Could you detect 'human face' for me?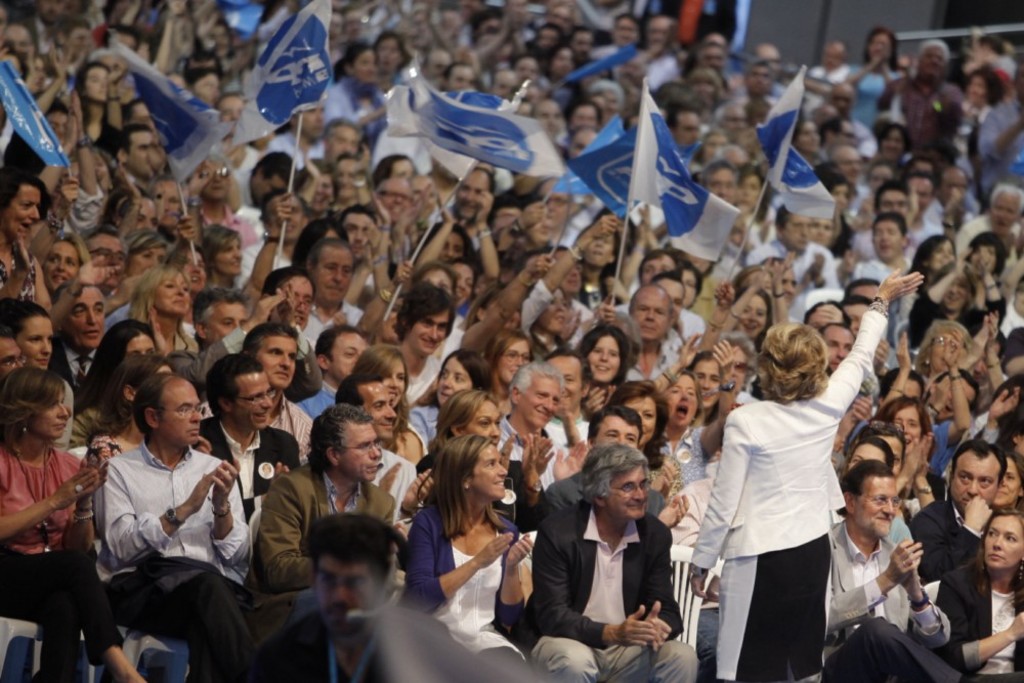
Detection result: [345,214,370,256].
